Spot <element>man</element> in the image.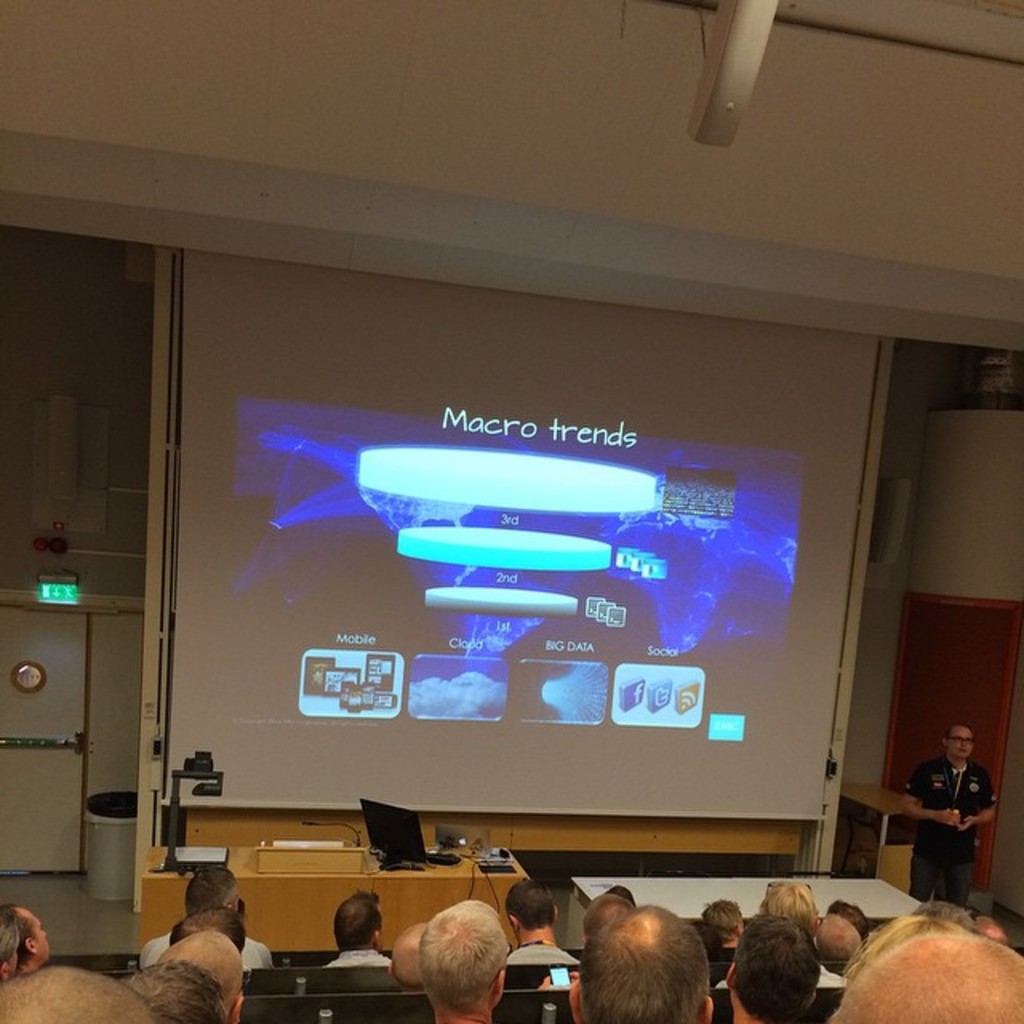
<element>man</element> found at box=[125, 962, 230, 1022].
